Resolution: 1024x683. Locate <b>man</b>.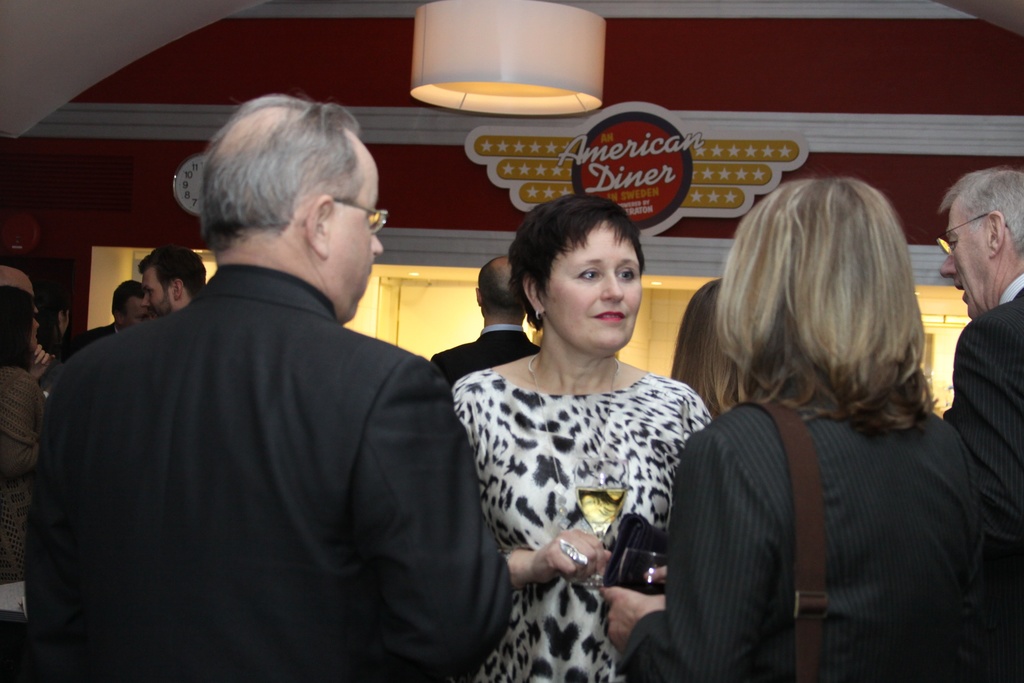
x1=428, y1=251, x2=535, y2=393.
